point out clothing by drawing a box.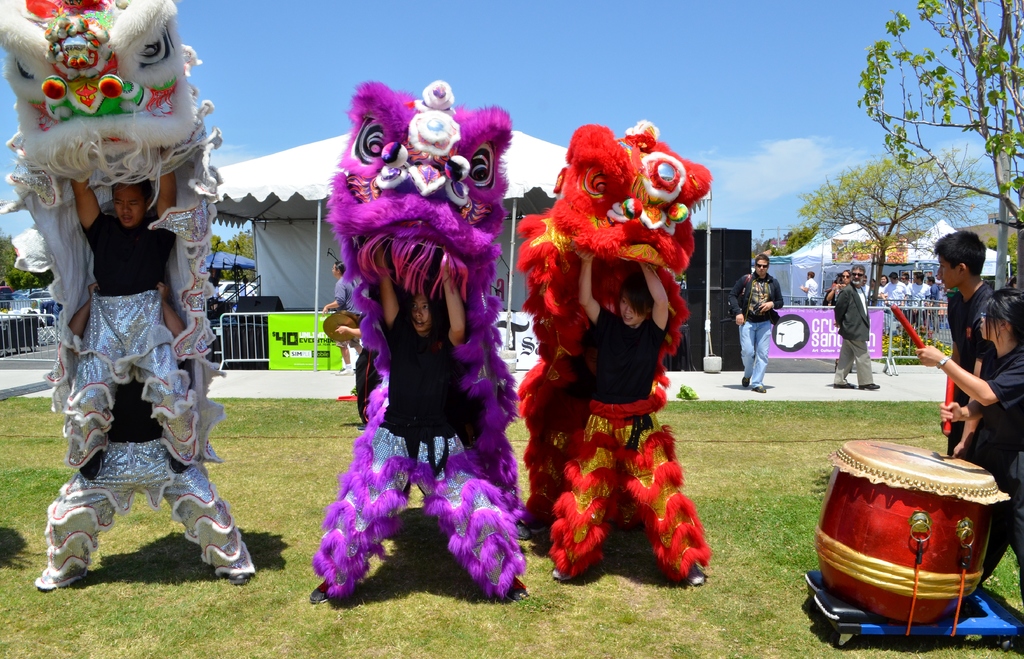
x1=939, y1=282, x2=998, y2=462.
